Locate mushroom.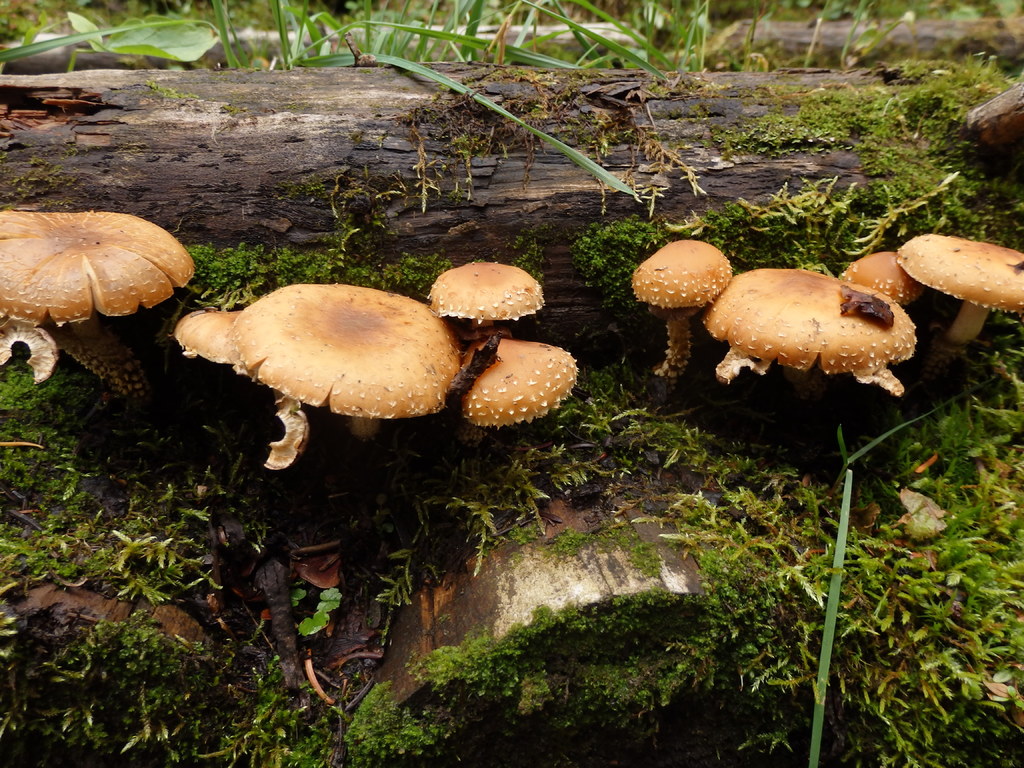
Bounding box: 230,281,467,440.
